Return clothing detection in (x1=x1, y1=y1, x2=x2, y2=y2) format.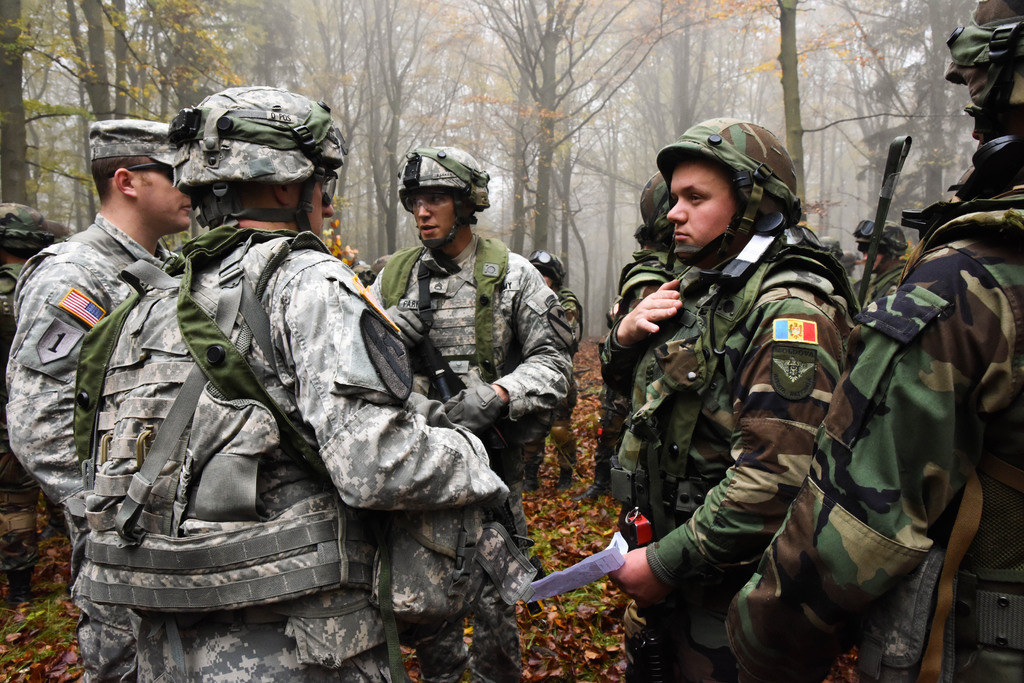
(x1=721, y1=166, x2=1023, y2=682).
